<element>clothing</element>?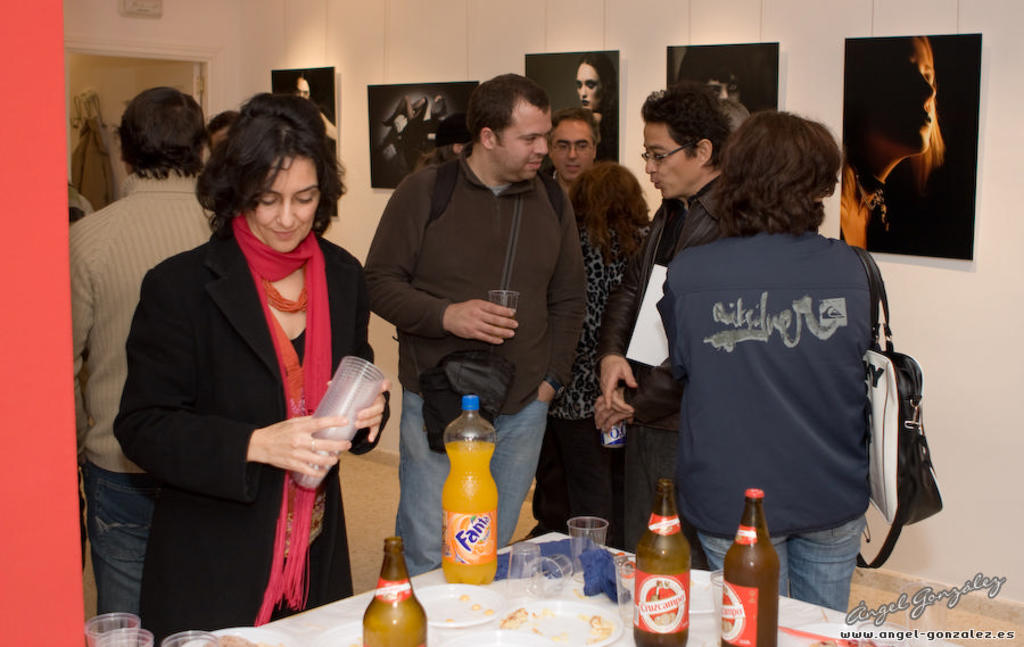
596 173 732 554
